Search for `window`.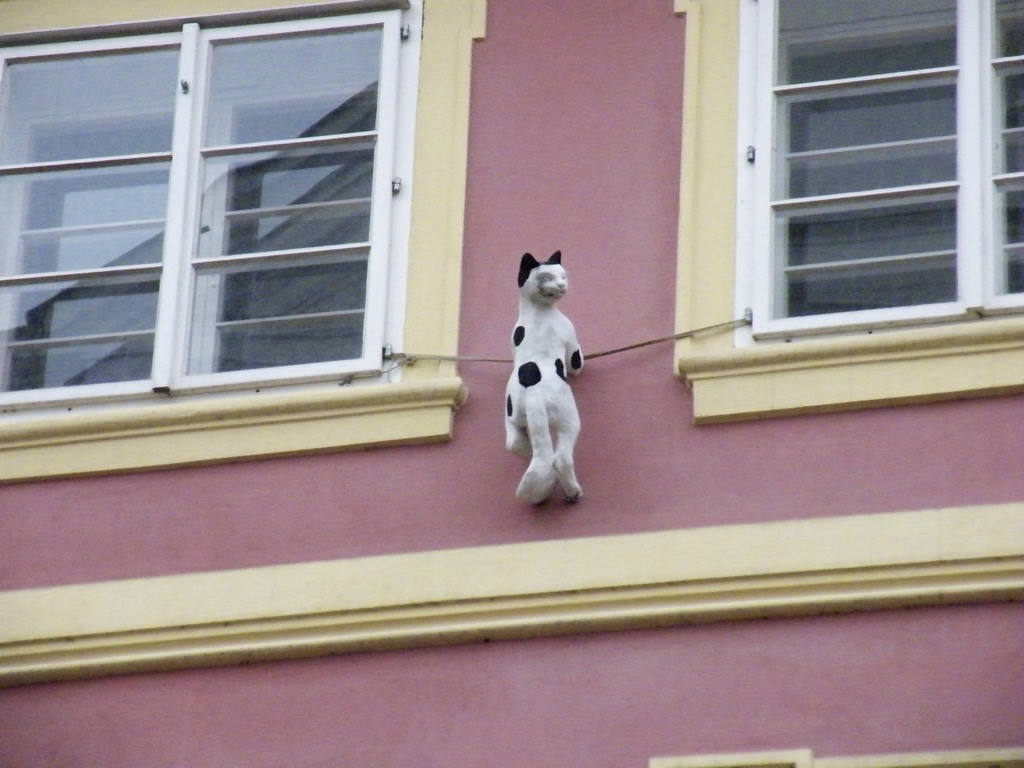
Found at region(670, 0, 1023, 425).
